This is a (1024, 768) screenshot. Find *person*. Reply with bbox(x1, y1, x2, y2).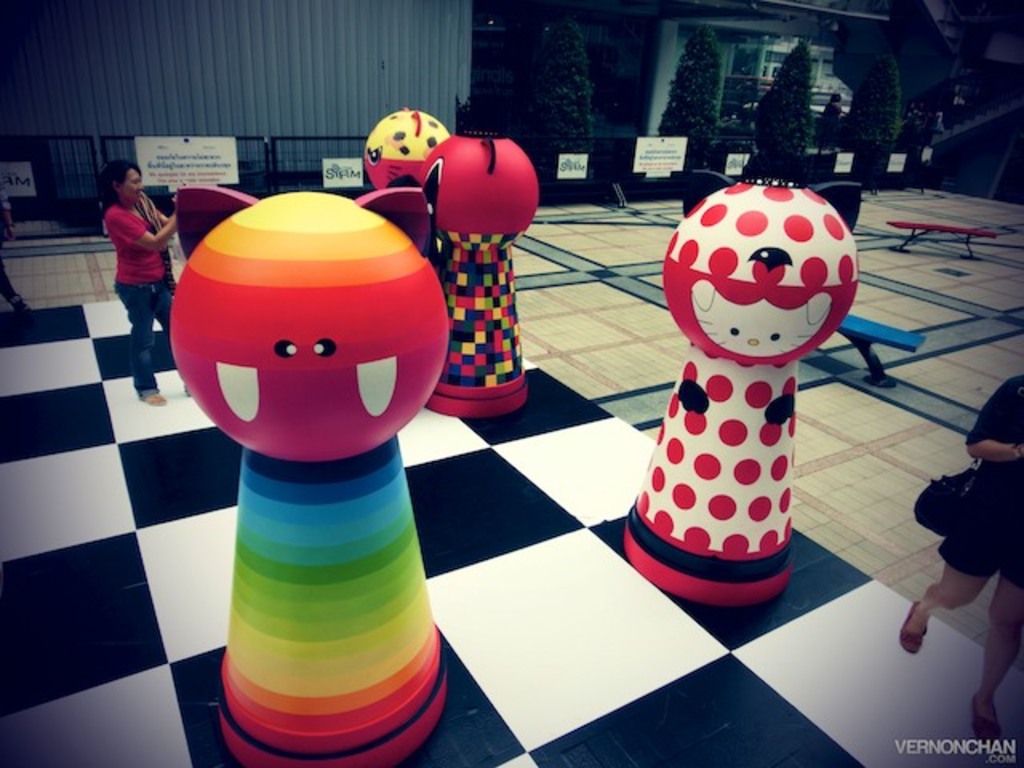
bbox(894, 371, 1022, 749).
